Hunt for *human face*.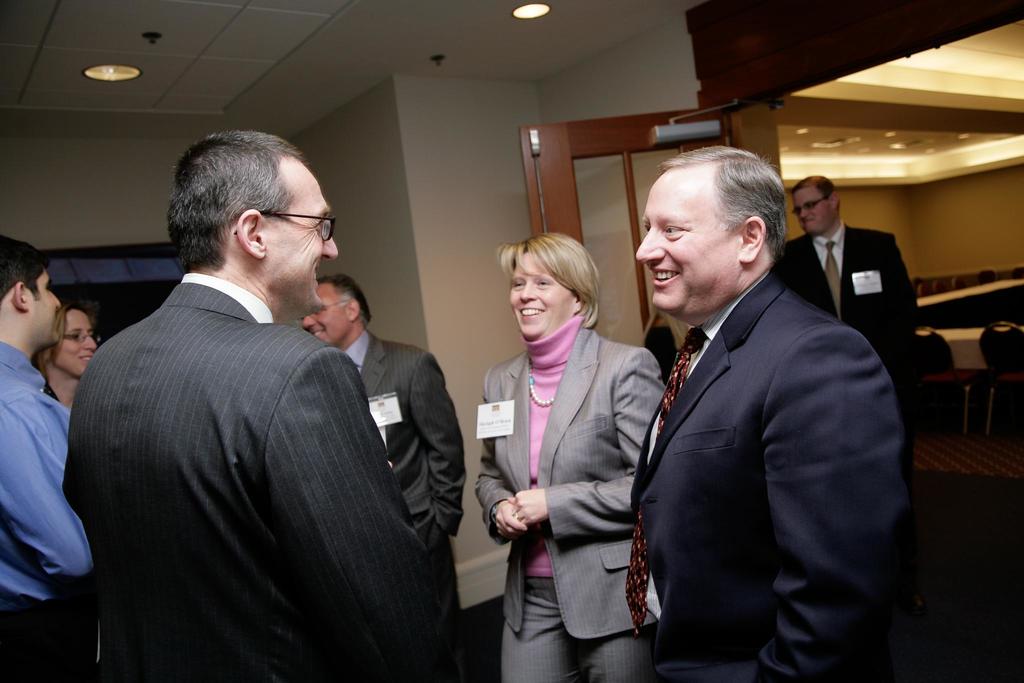
Hunted down at <box>302,281,355,347</box>.
